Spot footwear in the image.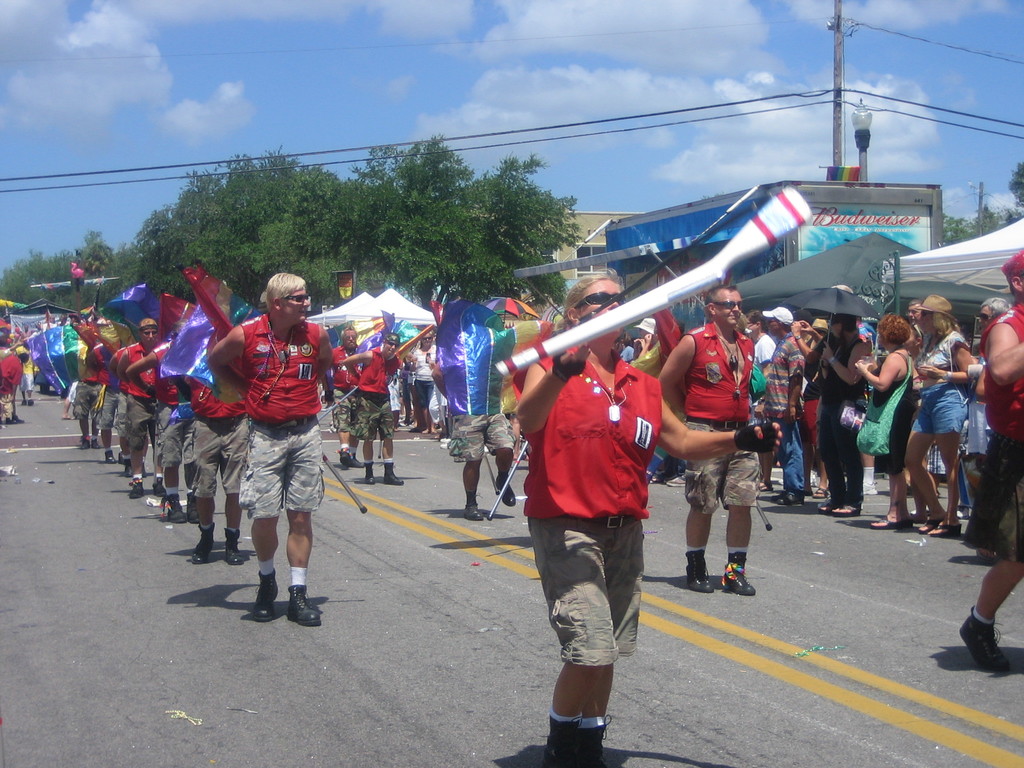
footwear found at crop(187, 492, 195, 520).
